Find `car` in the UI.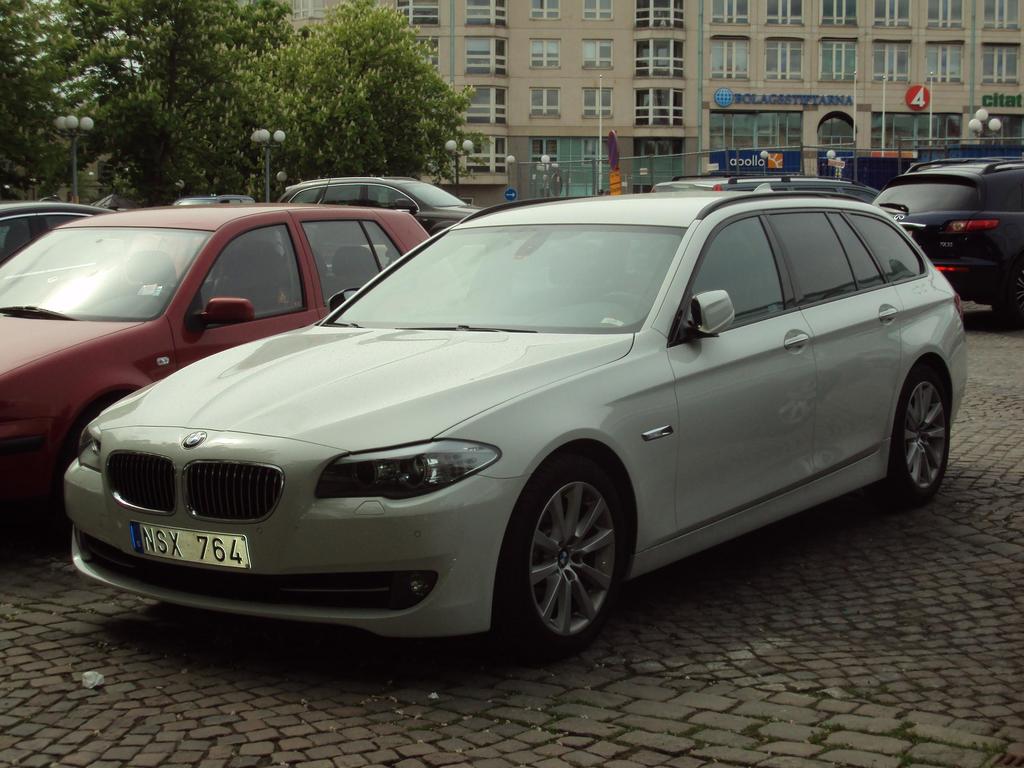
UI element at [left=53, top=184, right=974, bottom=654].
